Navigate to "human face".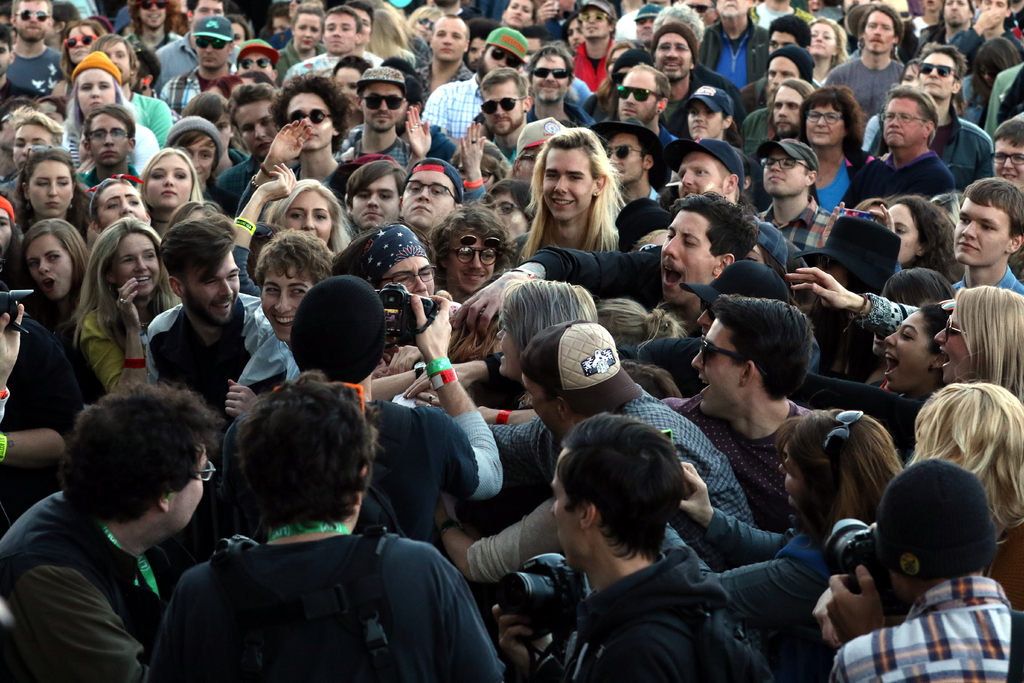
Navigation target: pyautogui.locateOnScreen(772, 85, 805, 133).
